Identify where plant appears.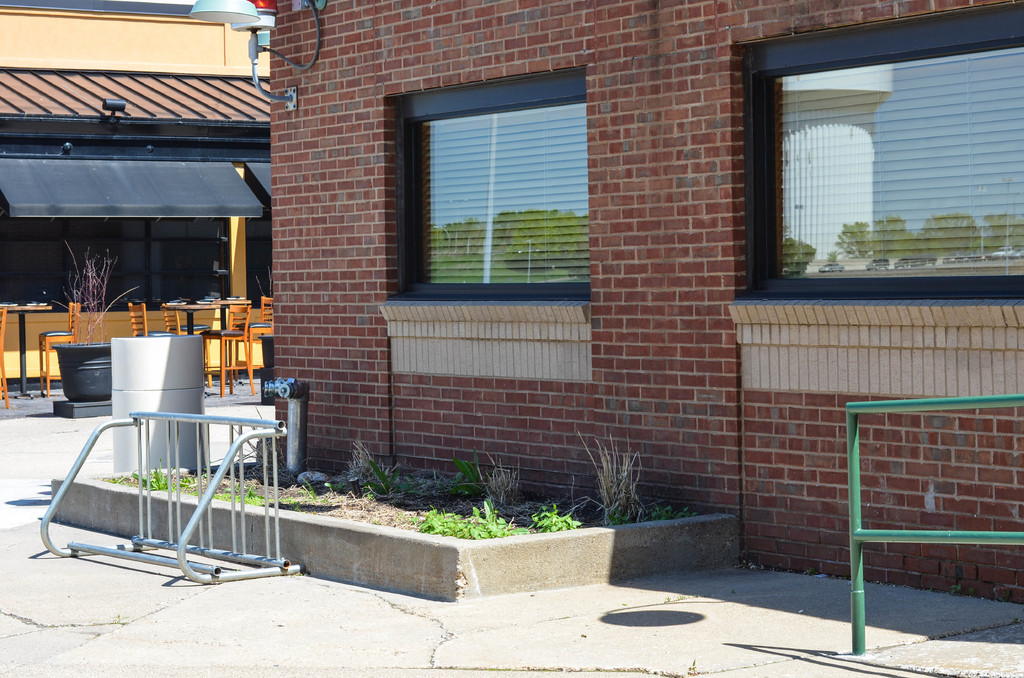
Appears at BBox(458, 455, 495, 500).
